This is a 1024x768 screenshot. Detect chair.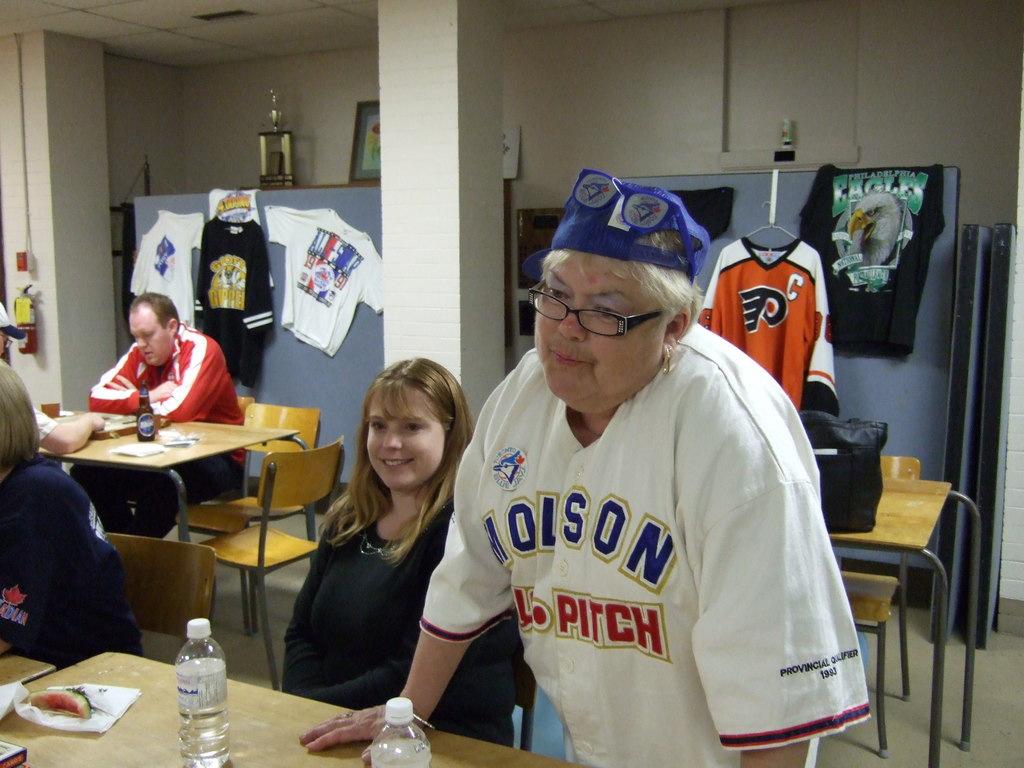
[877,451,922,484].
